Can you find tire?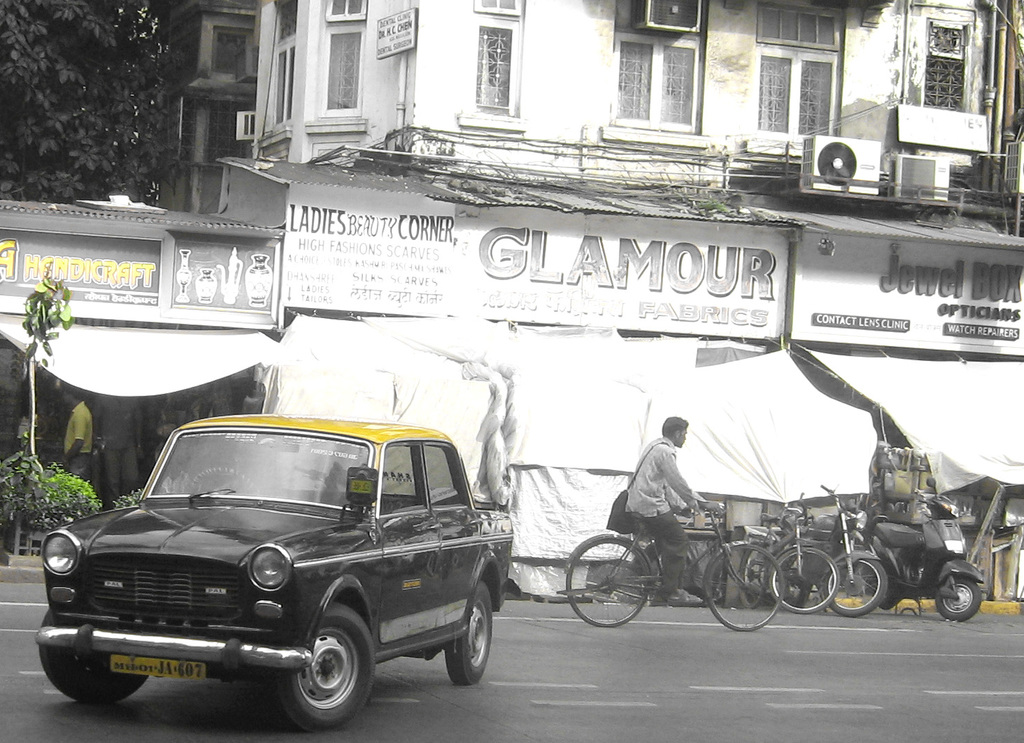
Yes, bounding box: <region>741, 547, 770, 608</region>.
